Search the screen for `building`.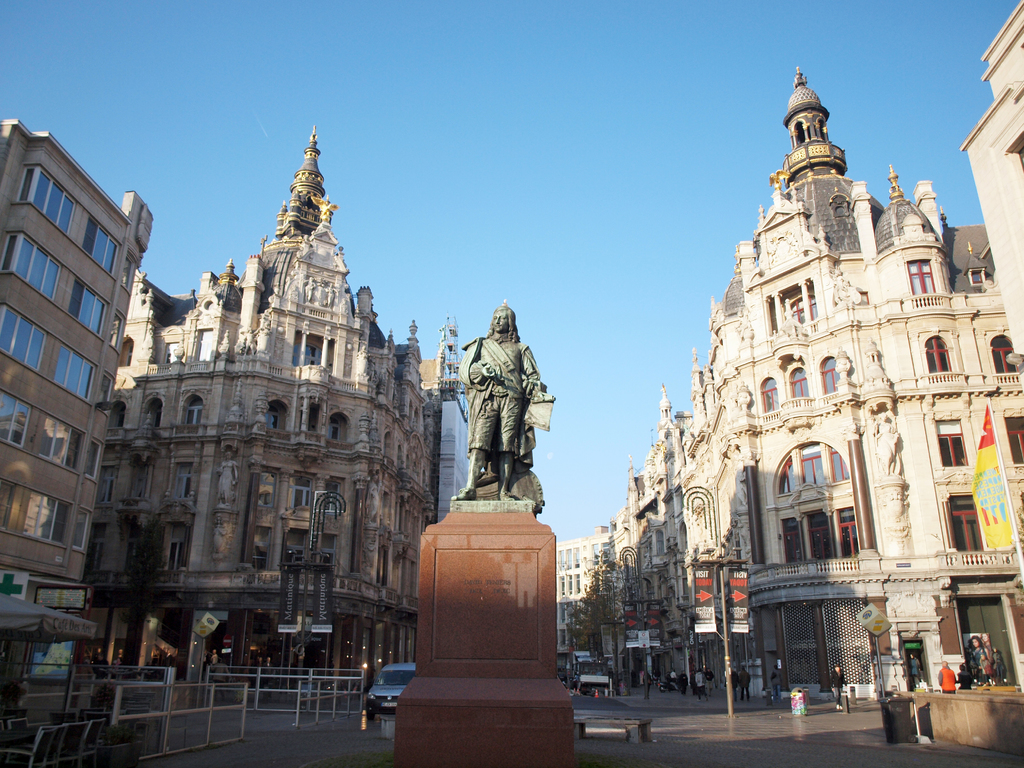
Found at <box>0,108,164,573</box>.
